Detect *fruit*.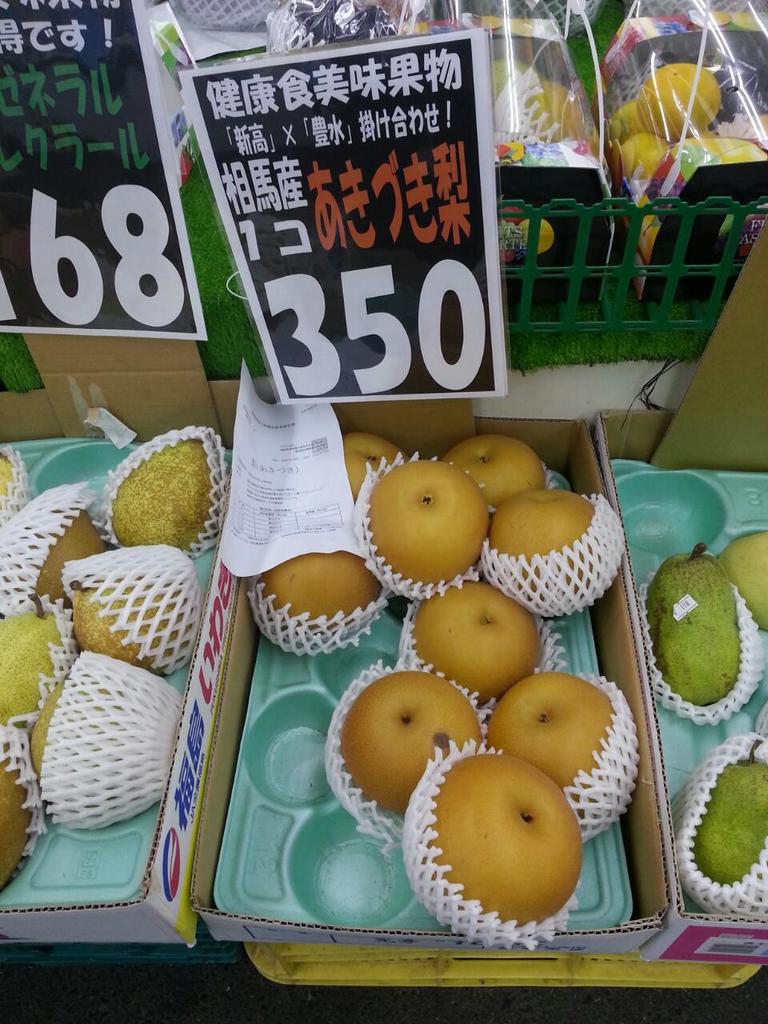
Detected at {"x1": 518, "y1": 79, "x2": 589, "y2": 148}.
